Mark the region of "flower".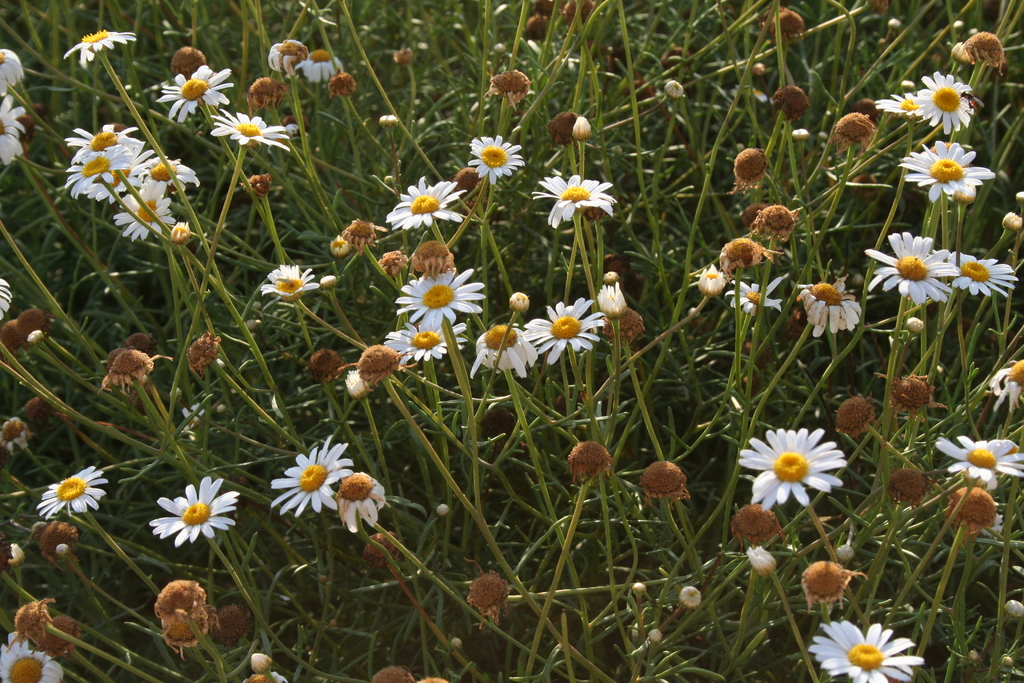
Region: pyautogui.locateOnScreen(0, 92, 27, 168).
